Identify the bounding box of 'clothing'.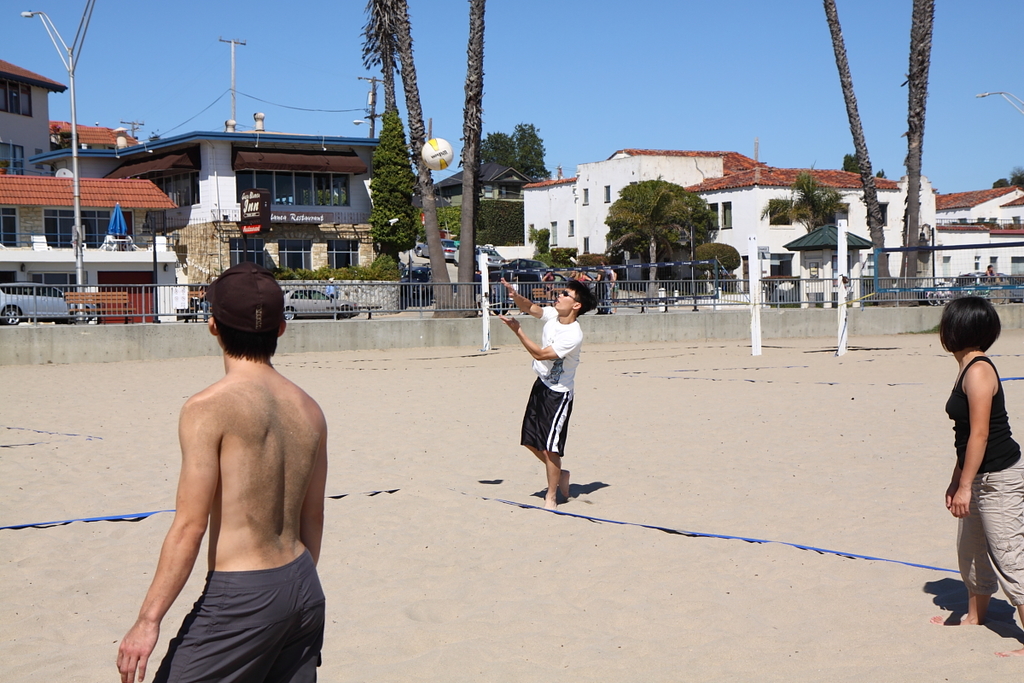
left=154, top=542, right=329, bottom=682.
